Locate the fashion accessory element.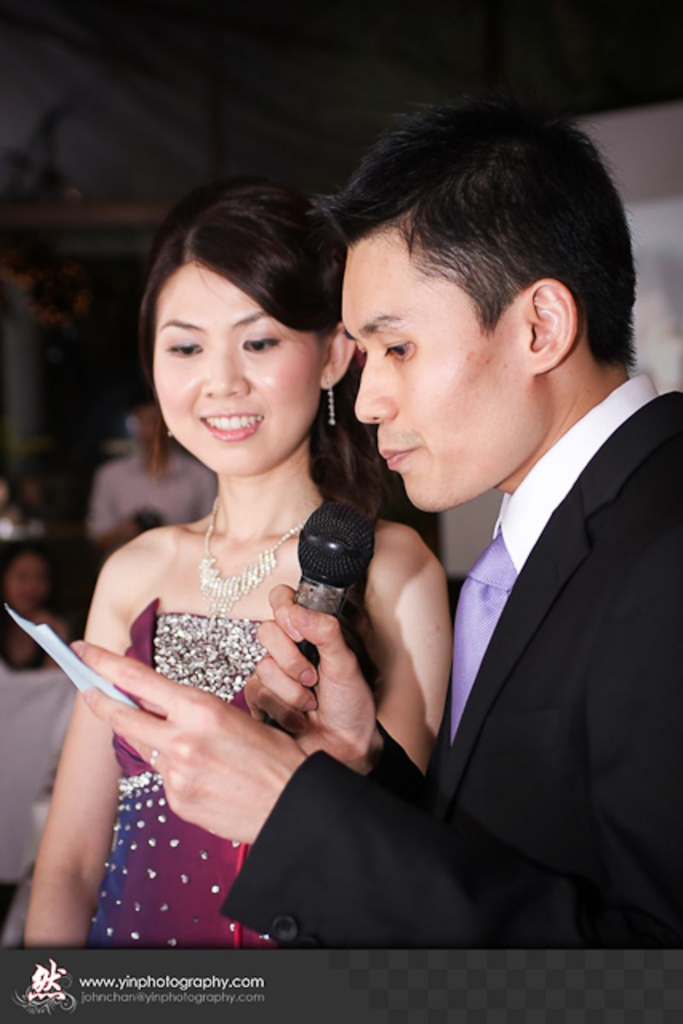
Element bbox: select_region(326, 386, 336, 427).
